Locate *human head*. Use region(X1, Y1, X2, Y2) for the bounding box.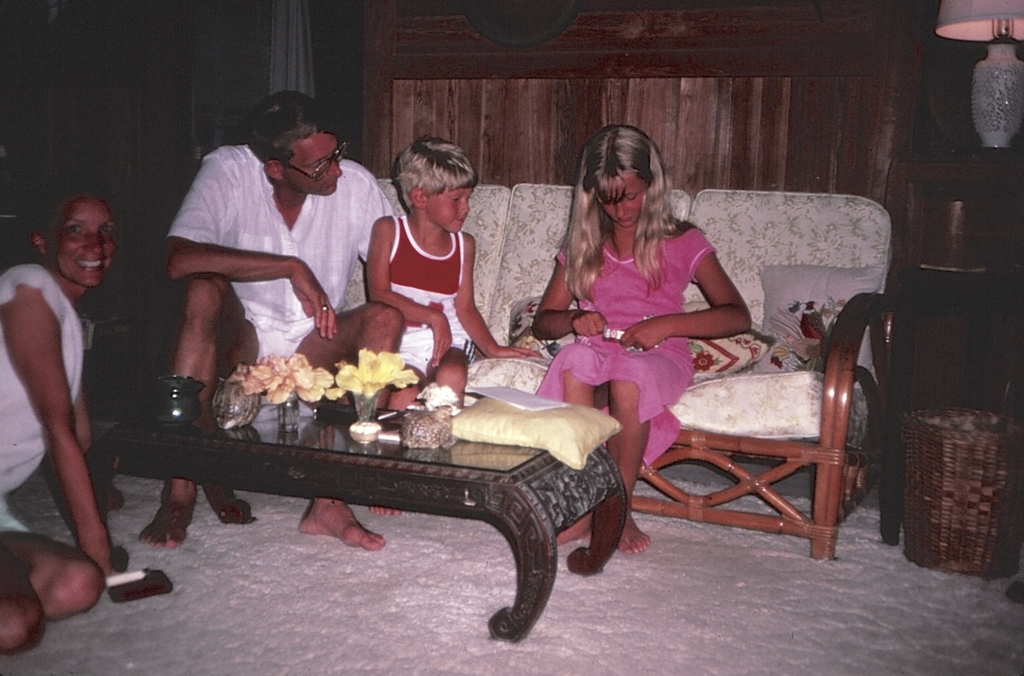
region(397, 135, 469, 226).
